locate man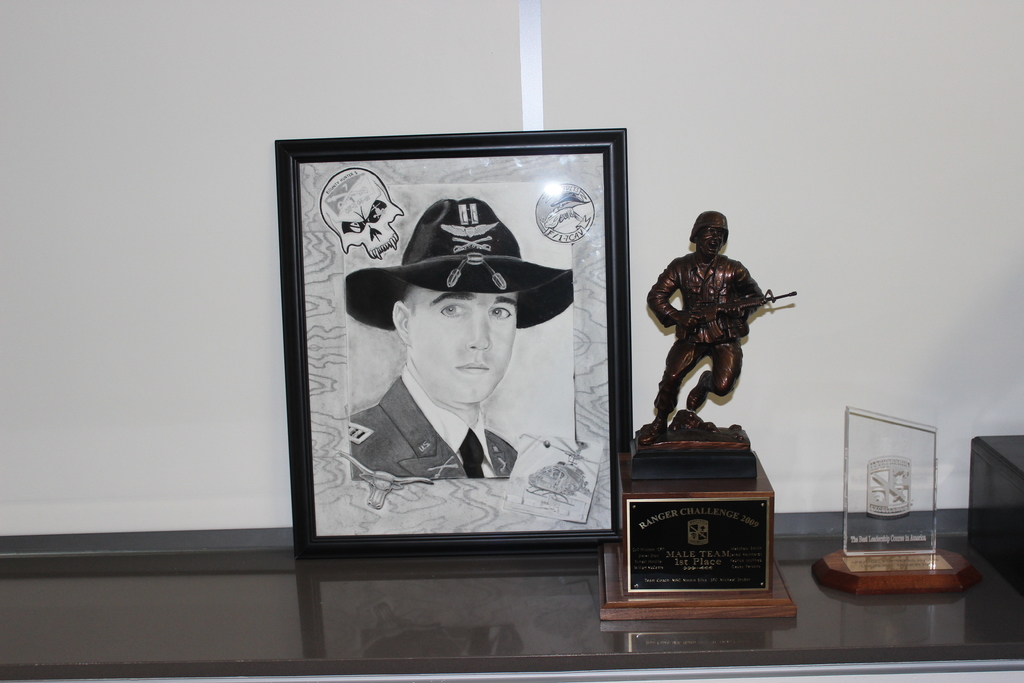
[x1=637, y1=211, x2=761, y2=445]
